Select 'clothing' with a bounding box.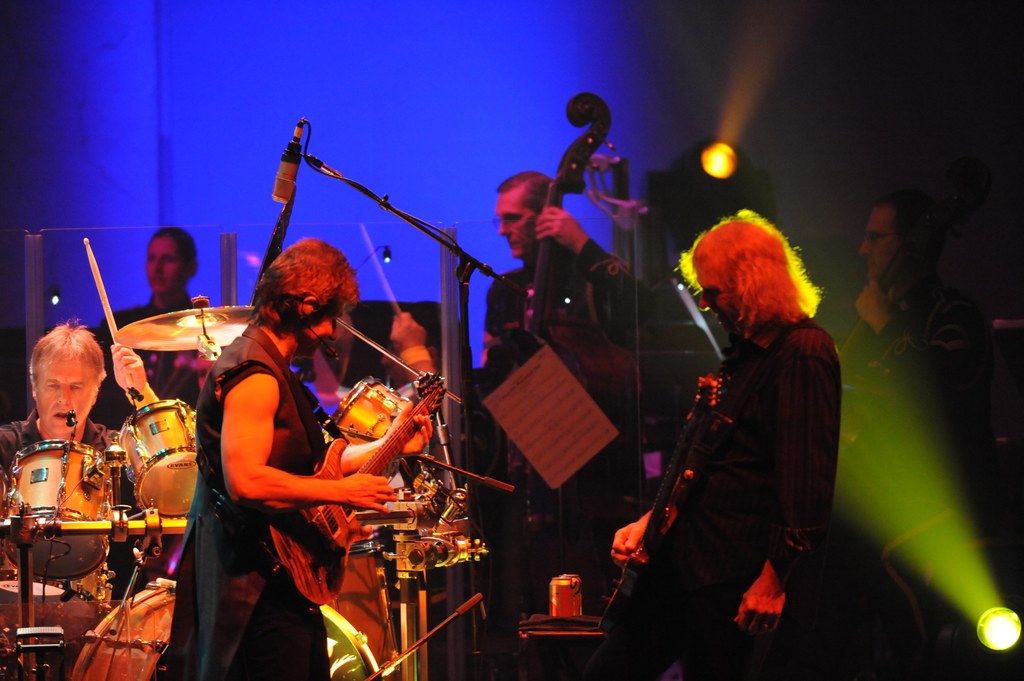
left=0, top=405, right=153, bottom=595.
